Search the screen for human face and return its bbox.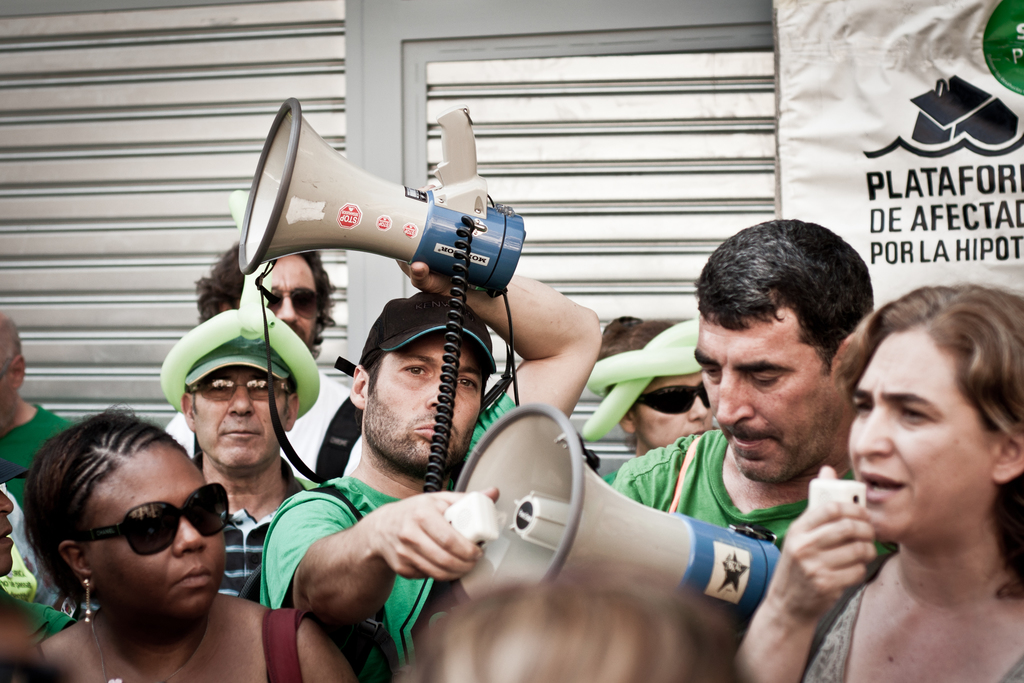
Found: 0/489/14/578.
